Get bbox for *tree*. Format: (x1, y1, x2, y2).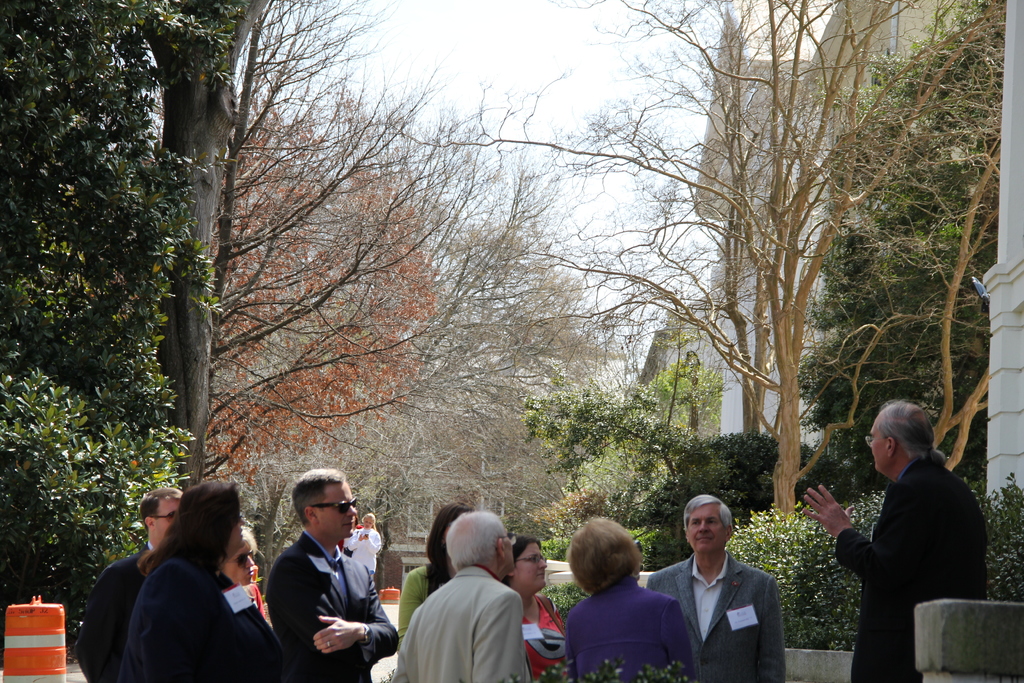
(0, 0, 241, 652).
